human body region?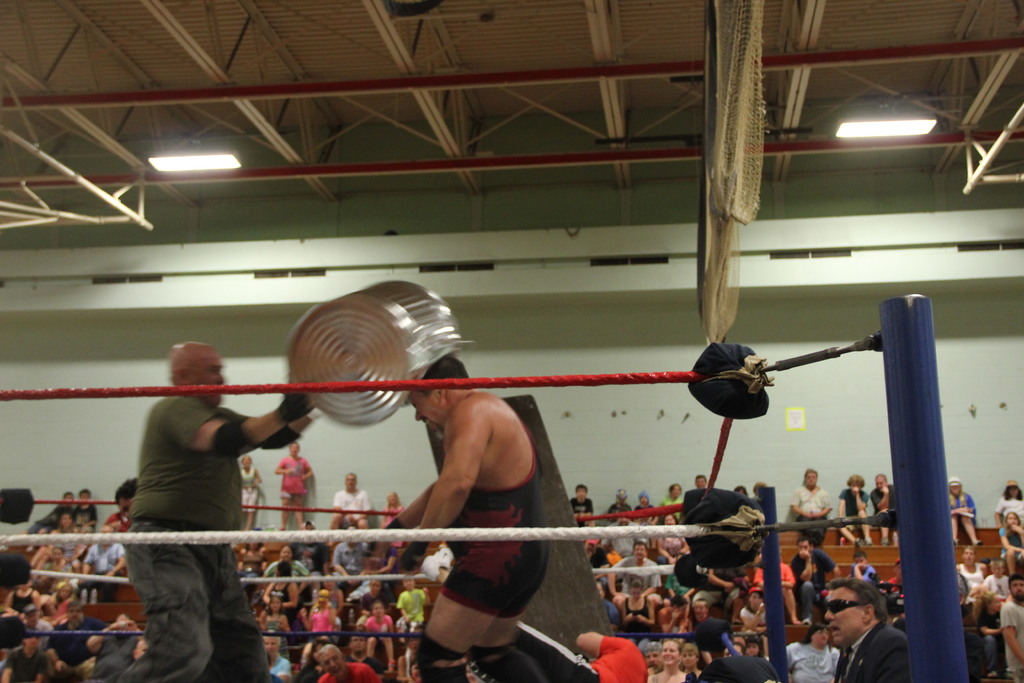
Rect(786, 535, 836, 616)
